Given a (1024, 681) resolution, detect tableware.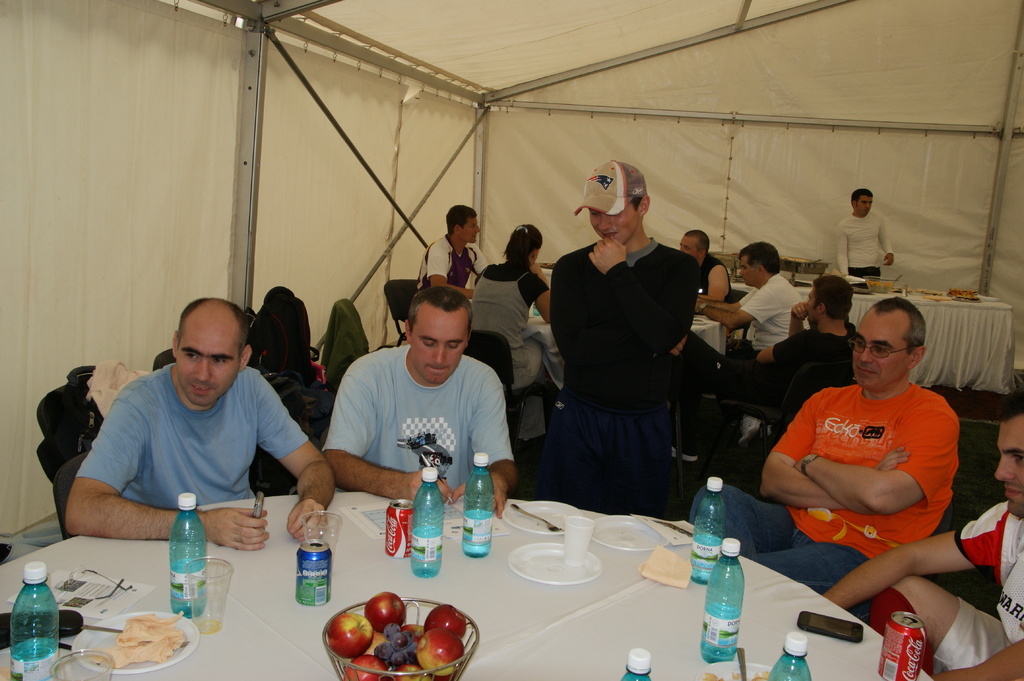
[890, 272, 900, 291].
